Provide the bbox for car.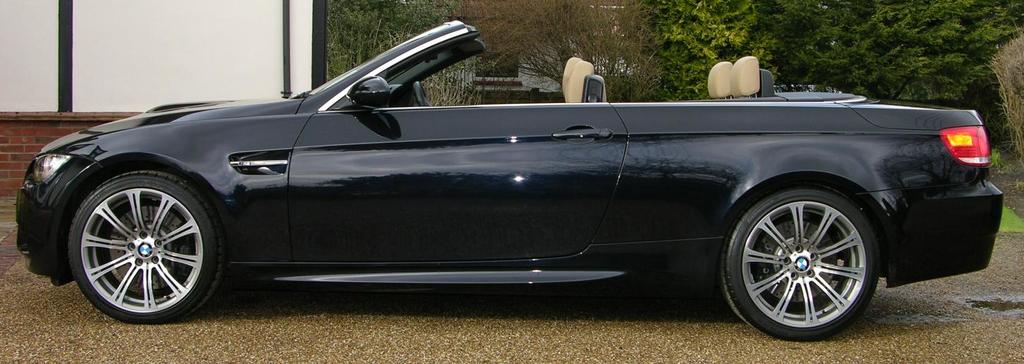
18 16 1005 343.
